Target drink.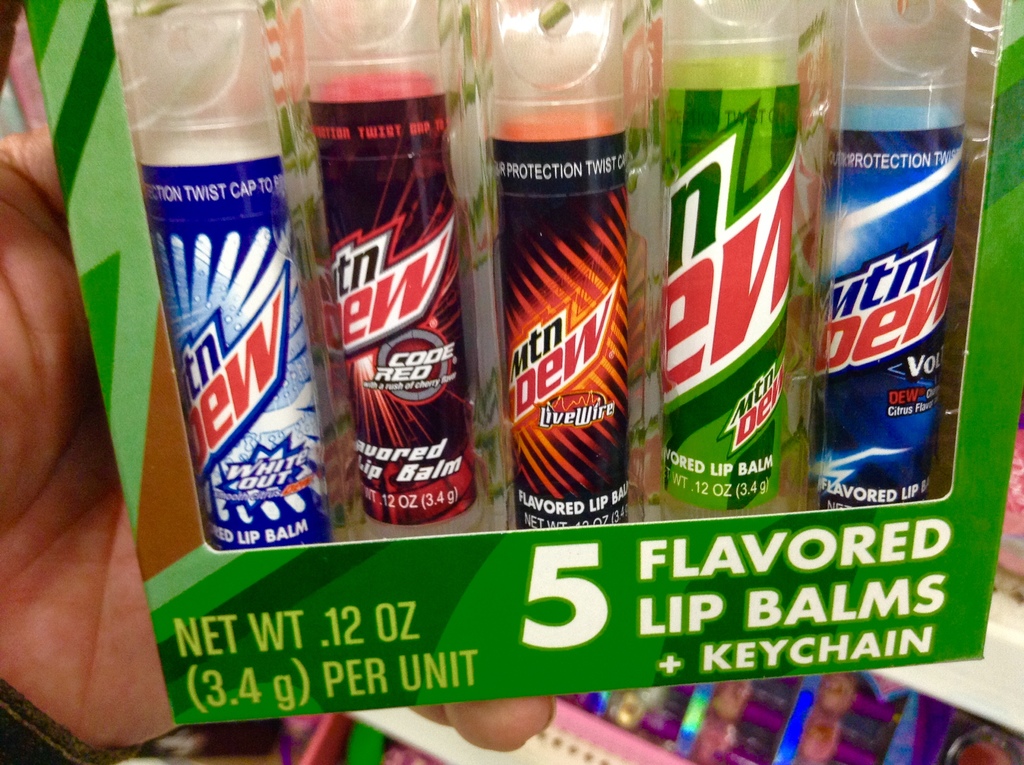
Target region: locate(490, 4, 653, 557).
